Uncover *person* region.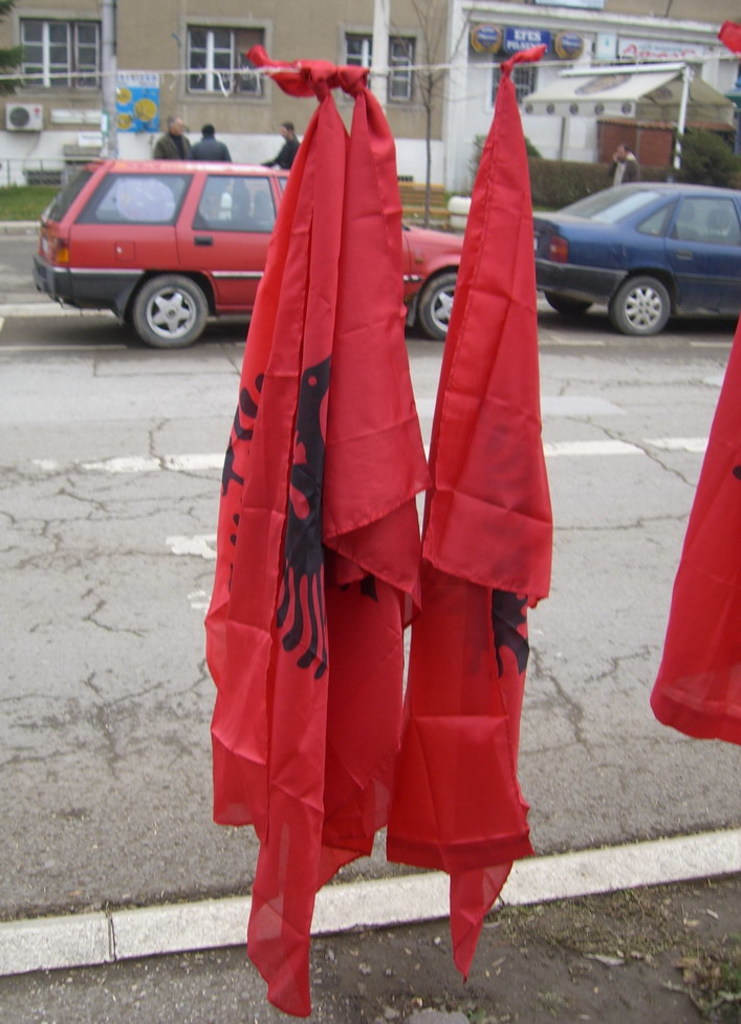
Uncovered: (x1=187, y1=124, x2=237, y2=223).
